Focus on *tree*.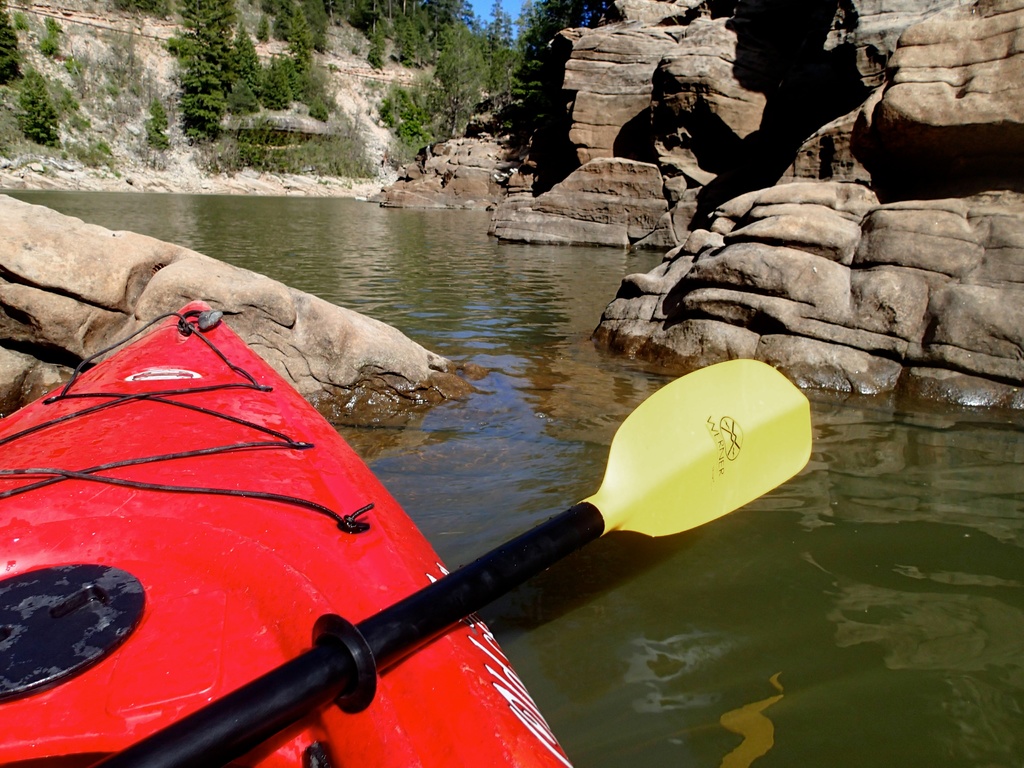
Focused at box(167, 0, 241, 142).
